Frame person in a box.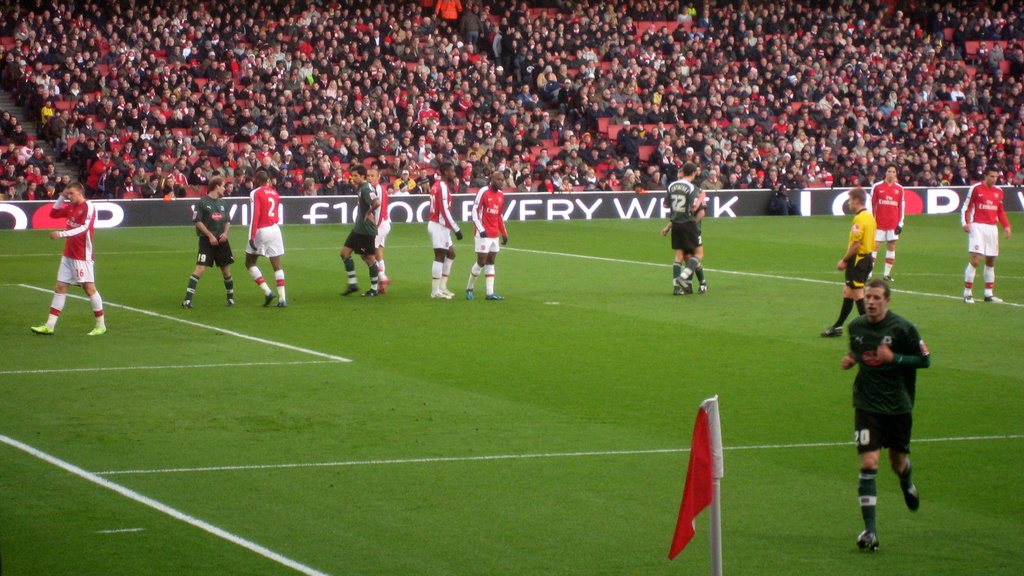
[left=461, top=168, right=506, bottom=298].
